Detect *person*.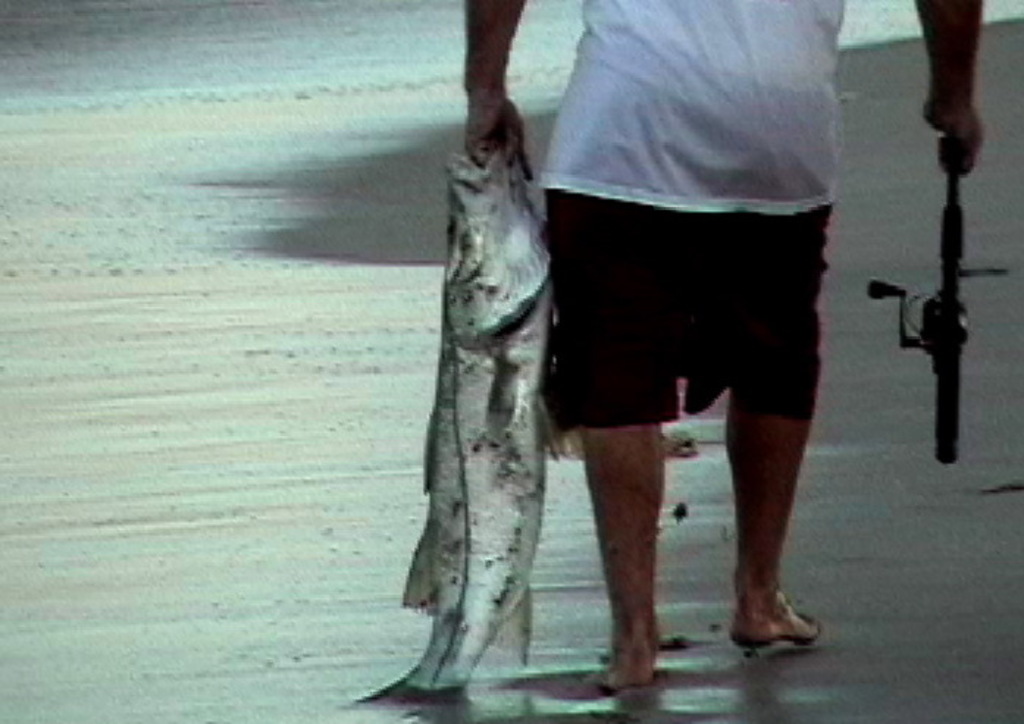
Detected at x1=429, y1=0, x2=851, y2=689.
